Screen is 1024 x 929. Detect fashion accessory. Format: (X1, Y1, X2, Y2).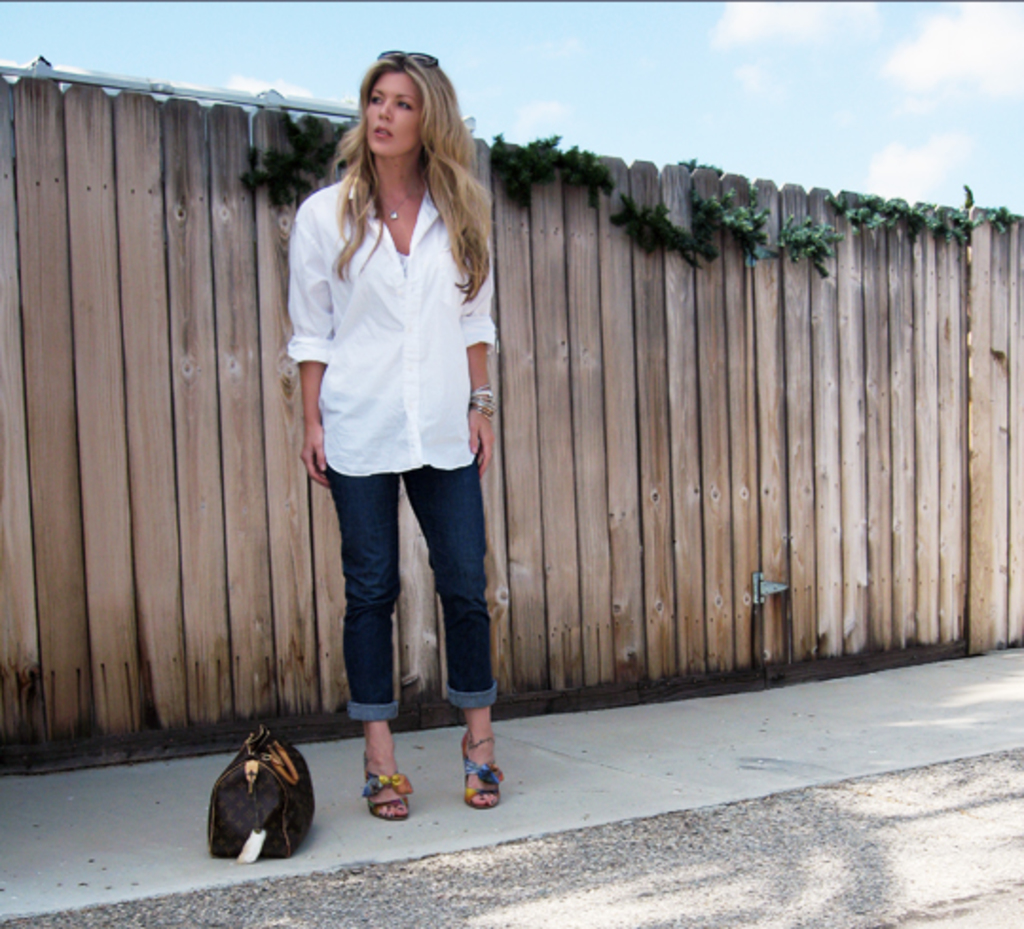
(459, 736, 504, 810).
